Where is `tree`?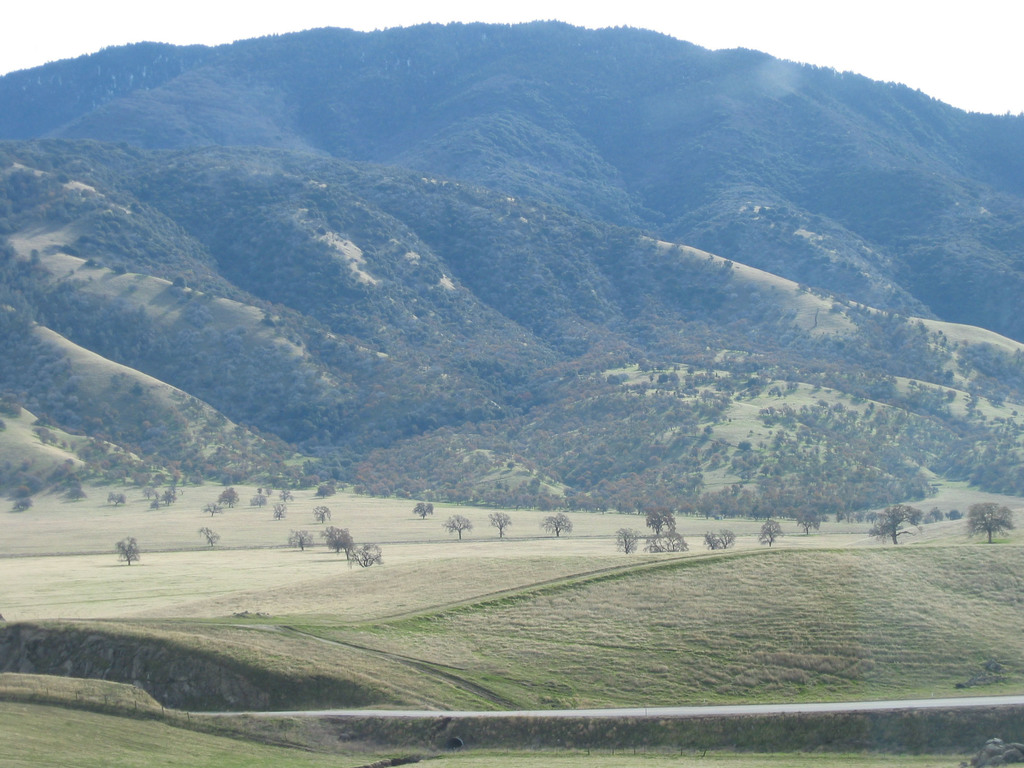
bbox=[17, 495, 30, 508].
